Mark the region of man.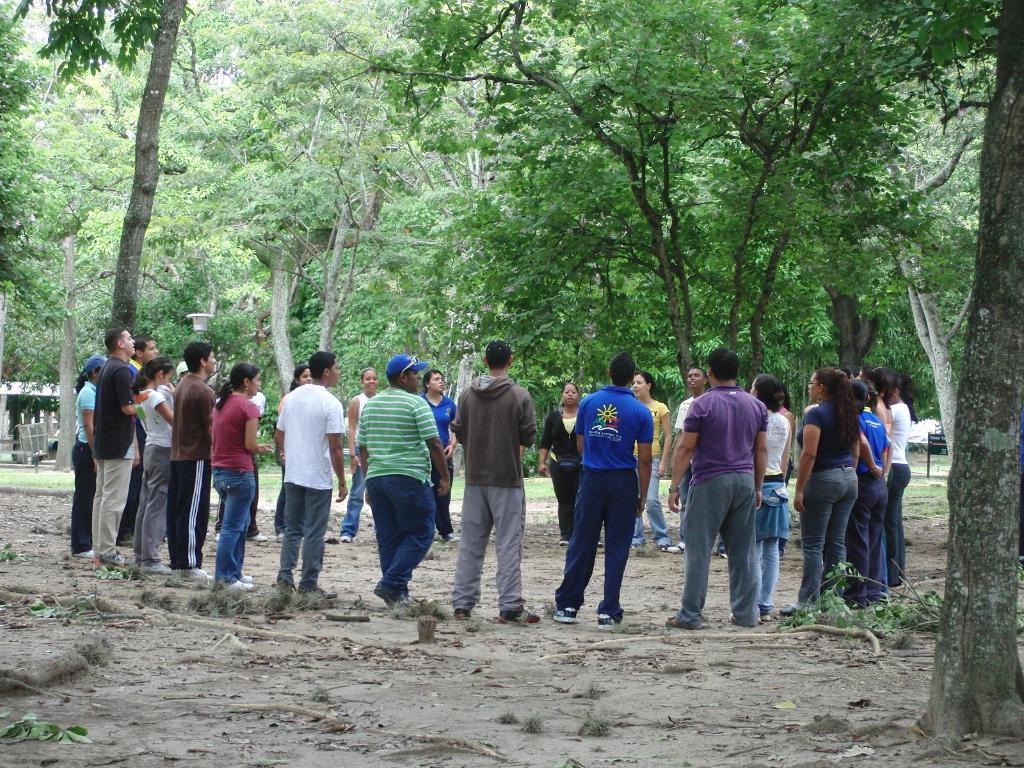
Region: bbox(340, 352, 446, 610).
